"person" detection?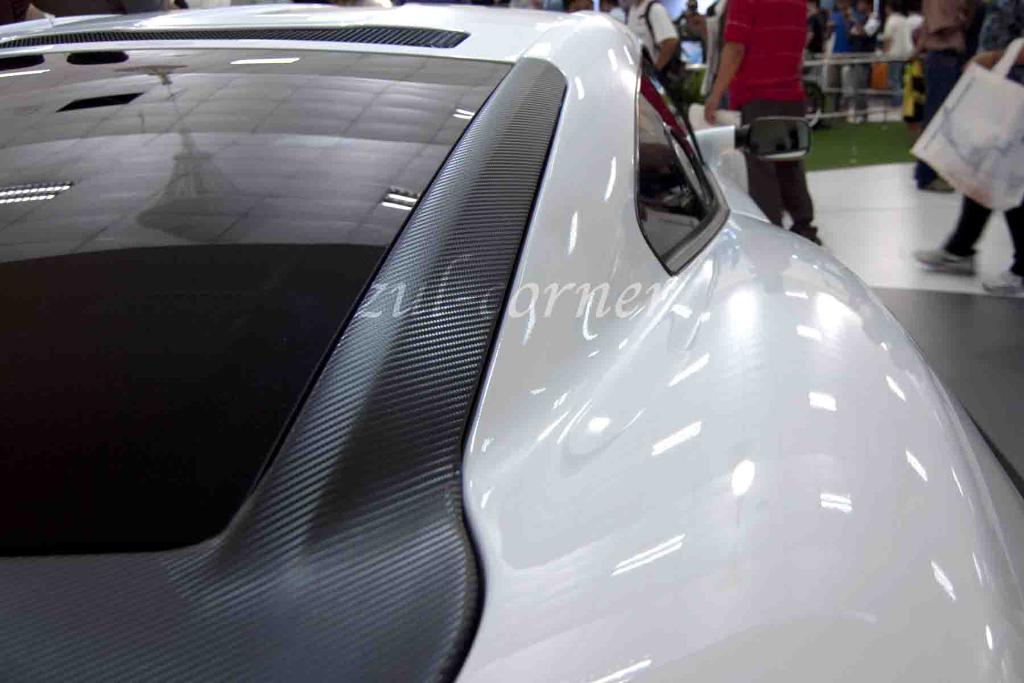
908, 0, 965, 193
